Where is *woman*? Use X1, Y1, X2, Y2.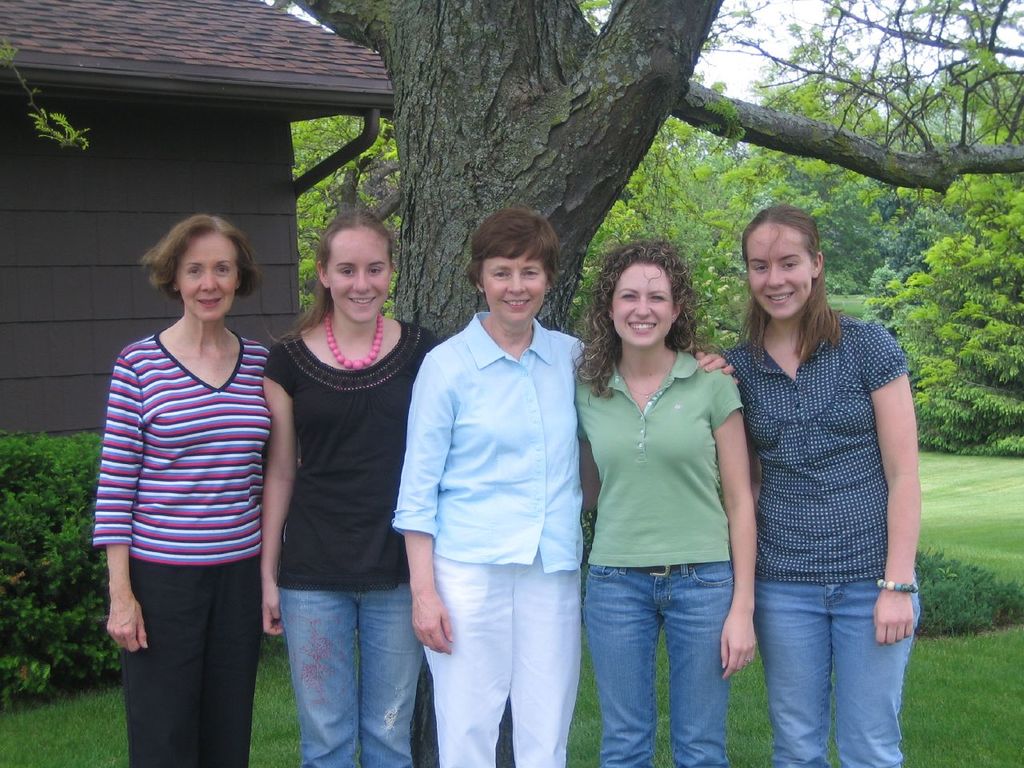
393, 207, 735, 767.
